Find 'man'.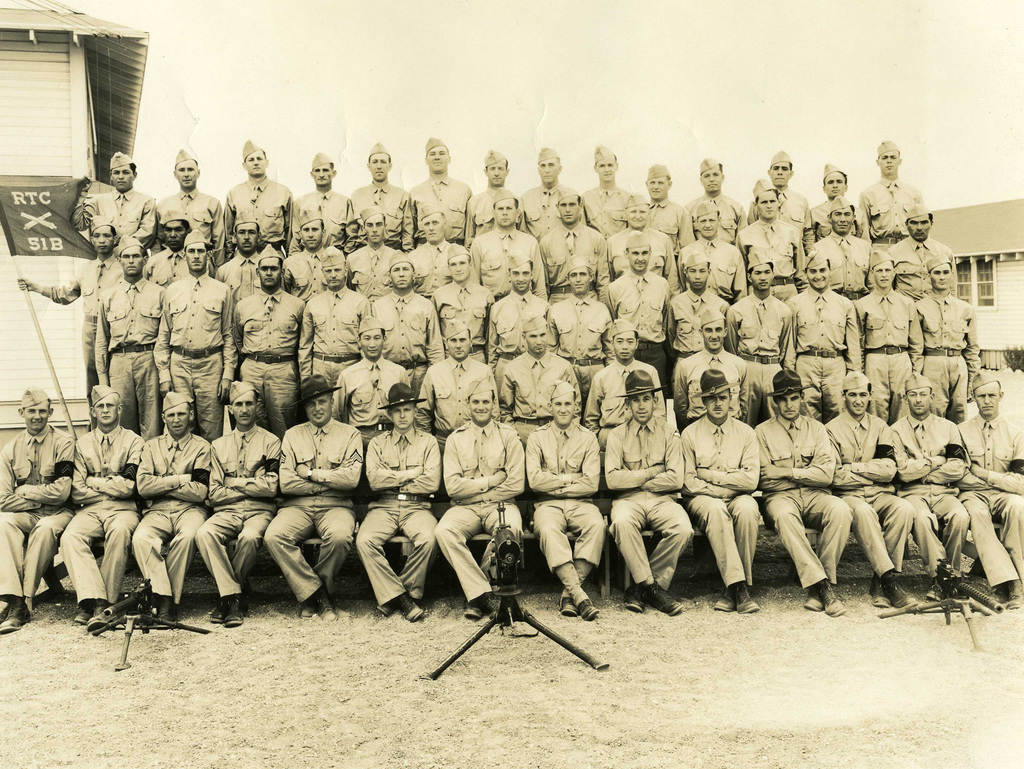
bbox(287, 149, 353, 235).
